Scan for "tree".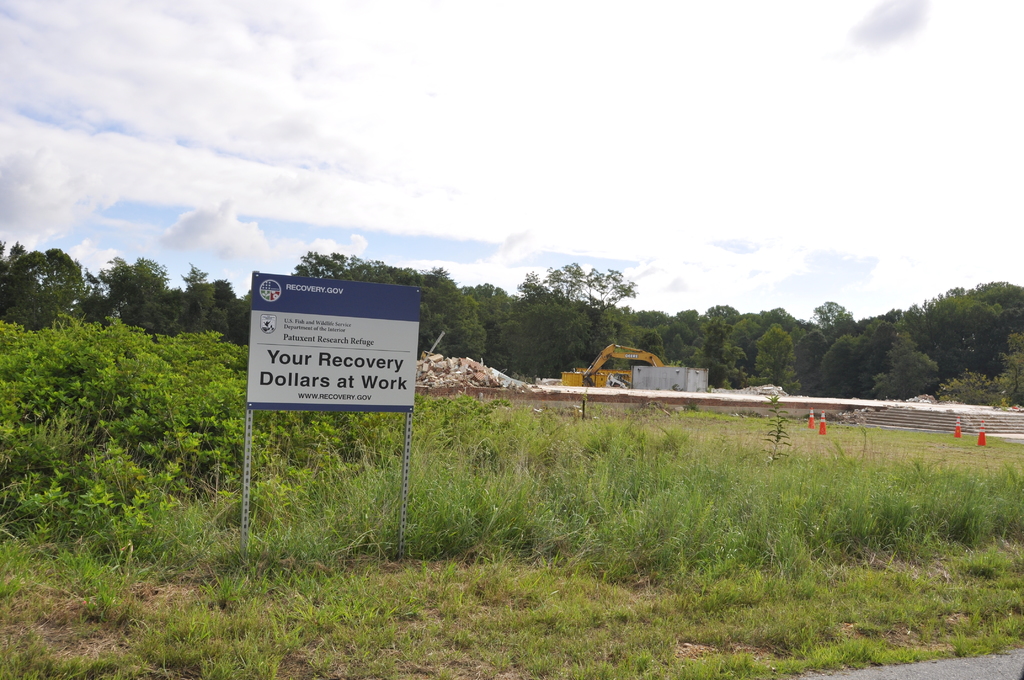
Scan result: {"left": 278, "top": 236, "right": 492, "bottom": 368}.
